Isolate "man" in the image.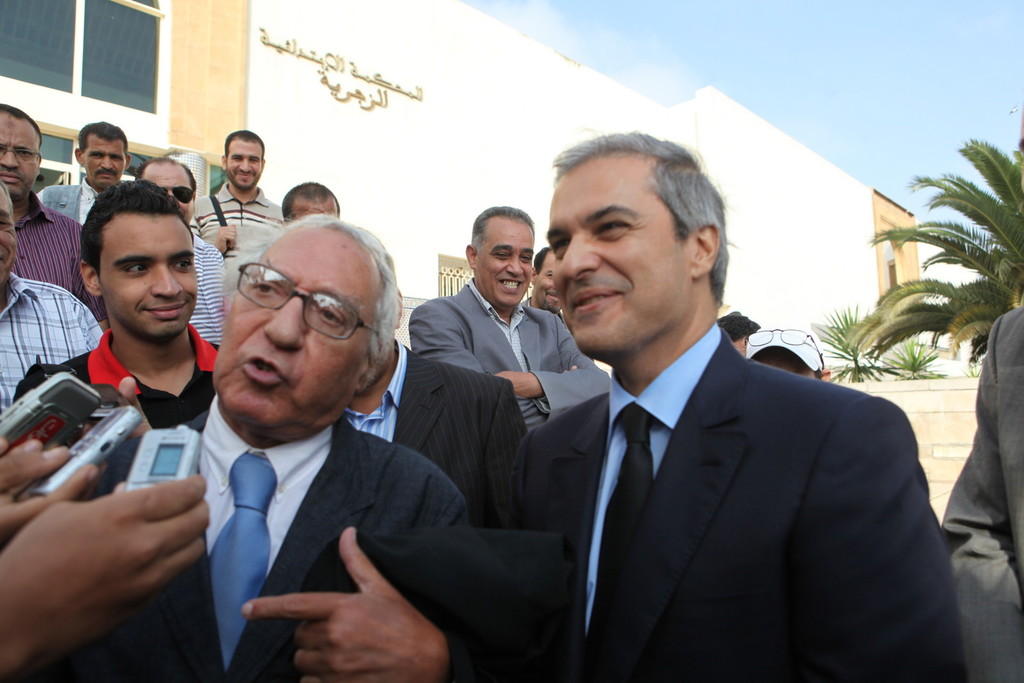
Isolated region: box(0, 185, 102, 427).
